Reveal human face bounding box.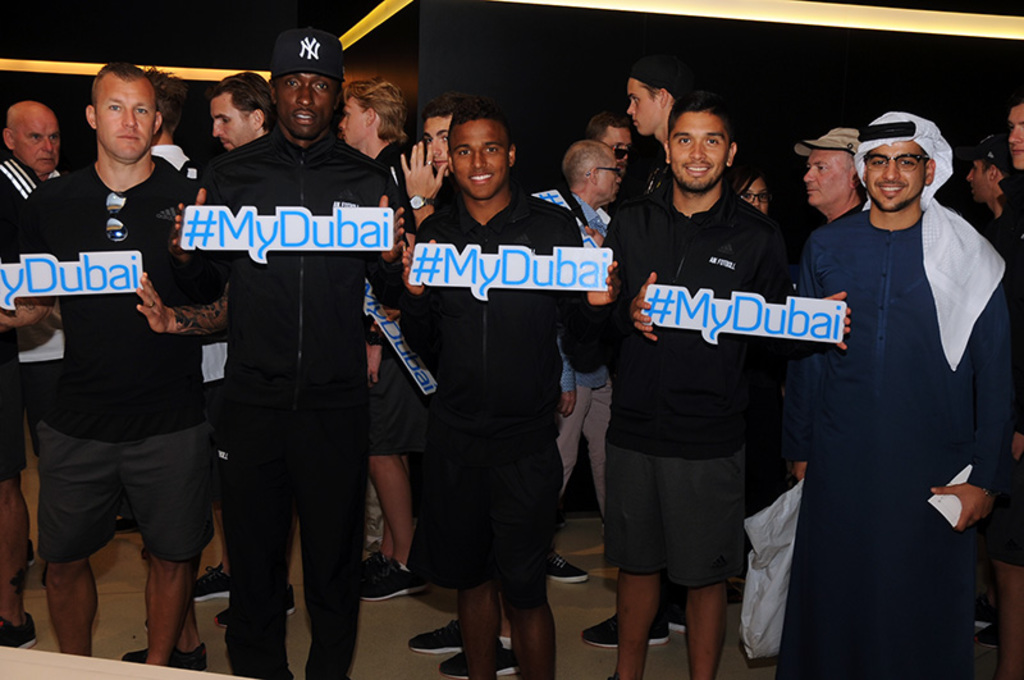
Revealed: <region>13, 110, 58, 172</region>.
